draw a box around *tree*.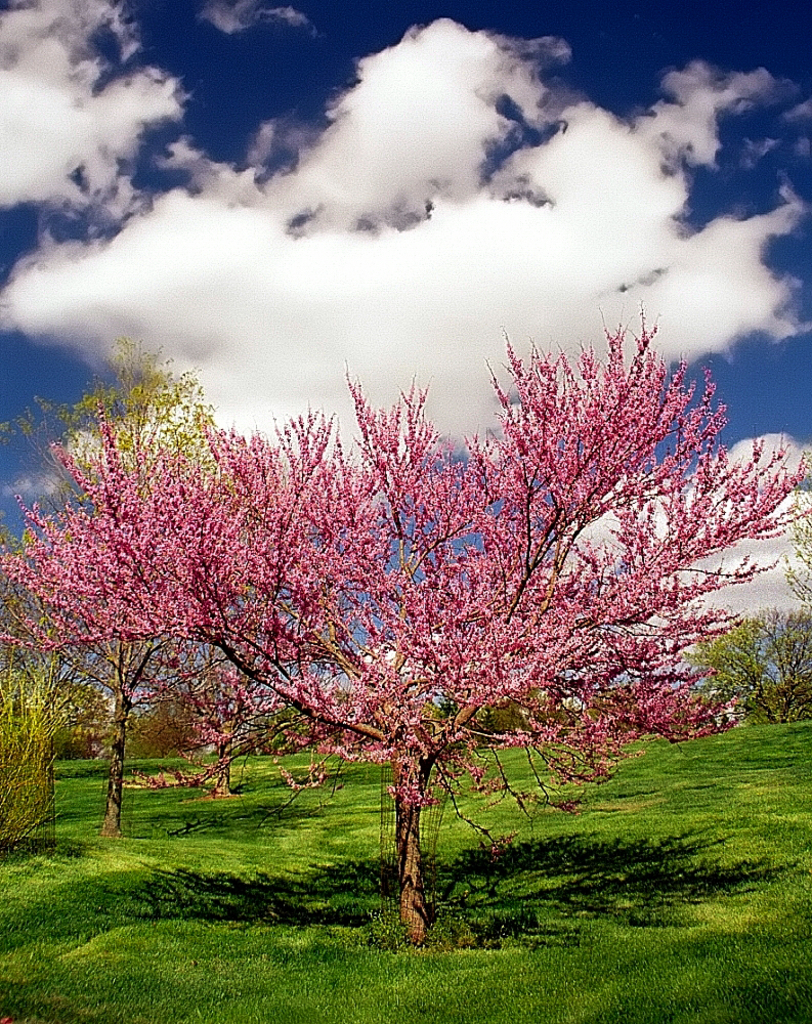
(x1=0, y1=331, x2=248, y2=842).
